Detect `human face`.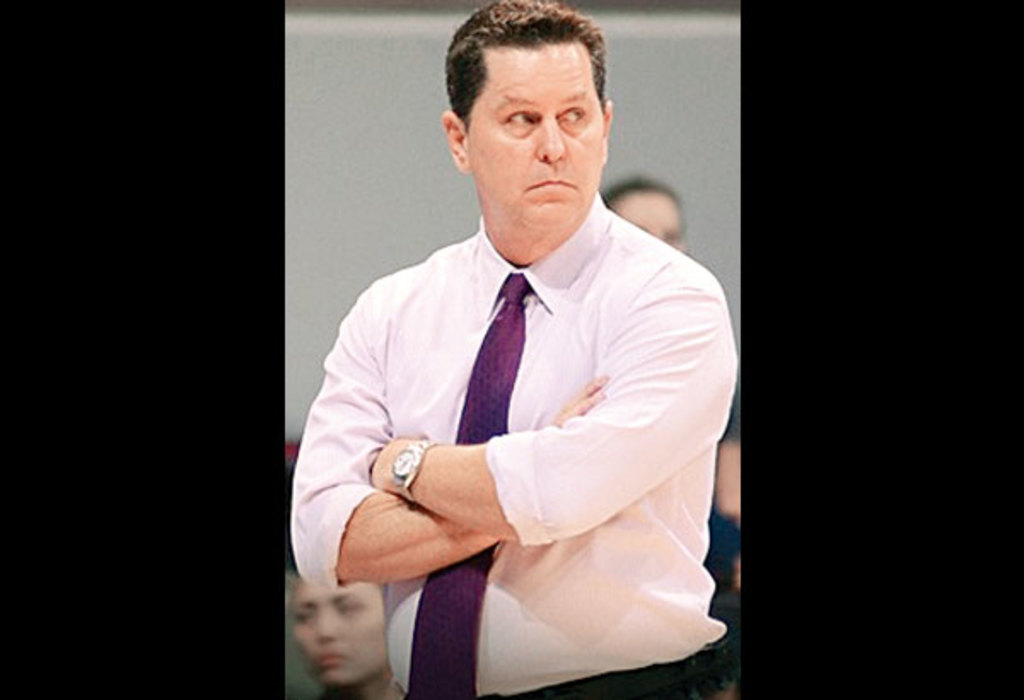
Detected at BBox(469, 43, 602, 230).
